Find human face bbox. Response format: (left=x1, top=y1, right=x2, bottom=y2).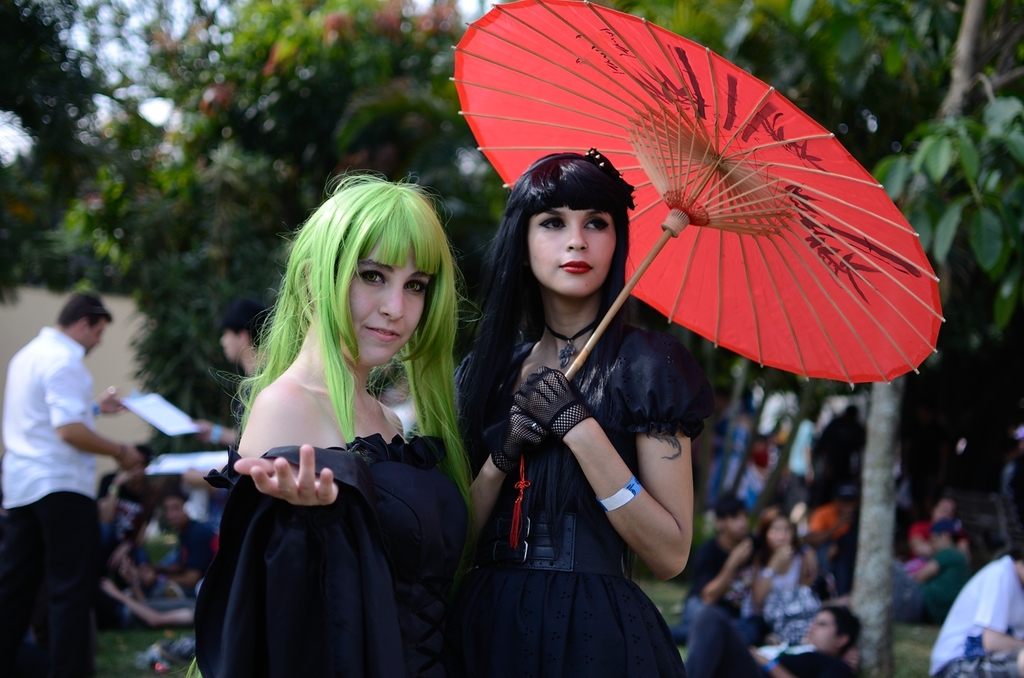
(left=797, top=608, right=842, bottom=655).
